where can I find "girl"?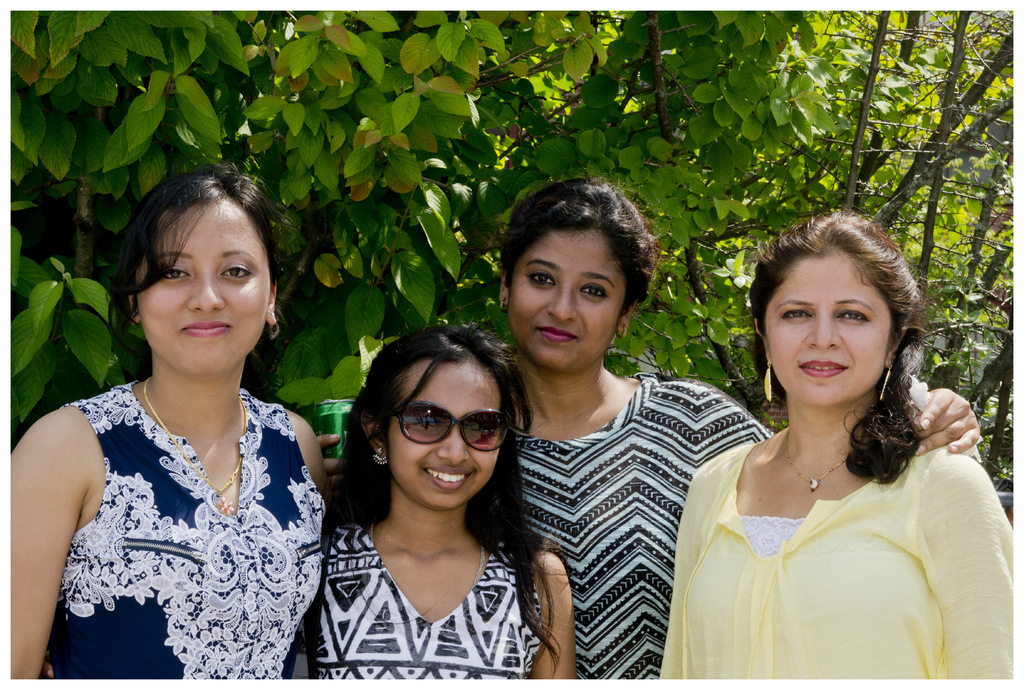
You can find it at select_region(294, 322, 575, 684).
